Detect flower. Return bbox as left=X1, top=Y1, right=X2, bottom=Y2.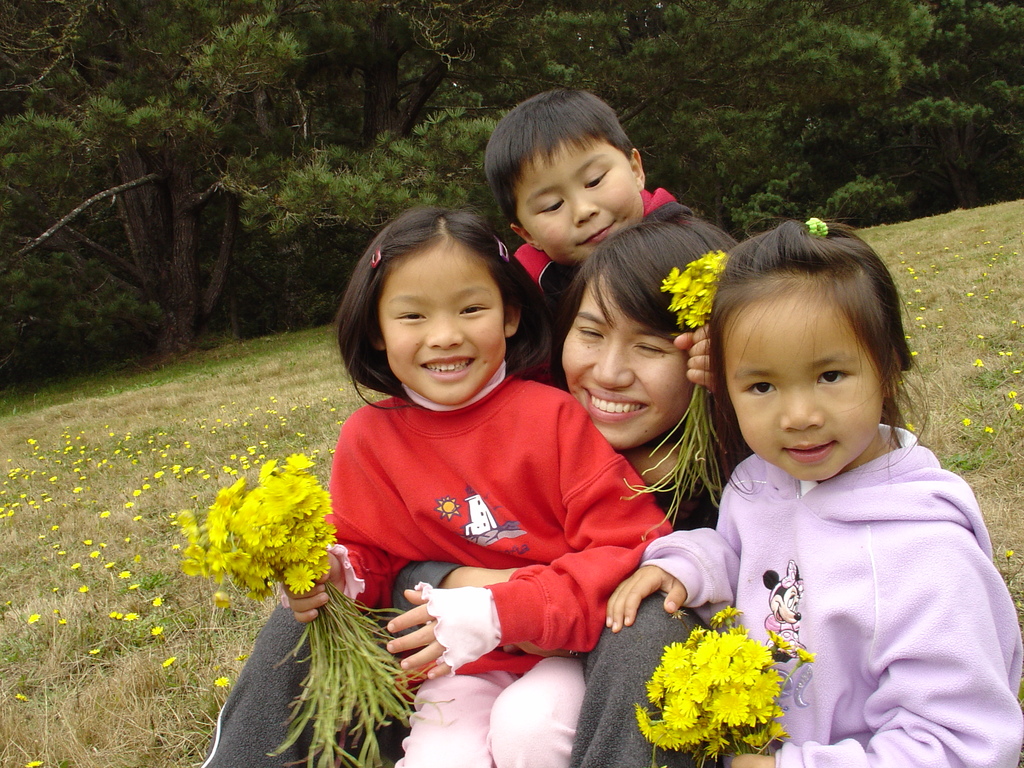
left=915, top=289, right=920, bottom=292.
